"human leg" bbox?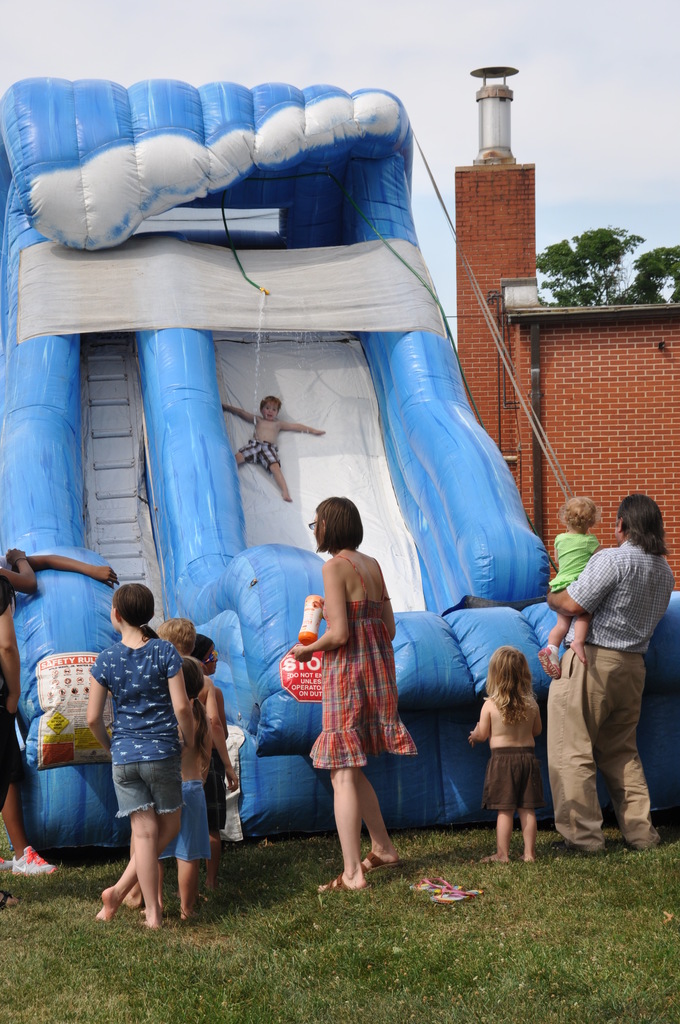
{"left": 110, "top": 756, "right": 168, "bottom": 926}
